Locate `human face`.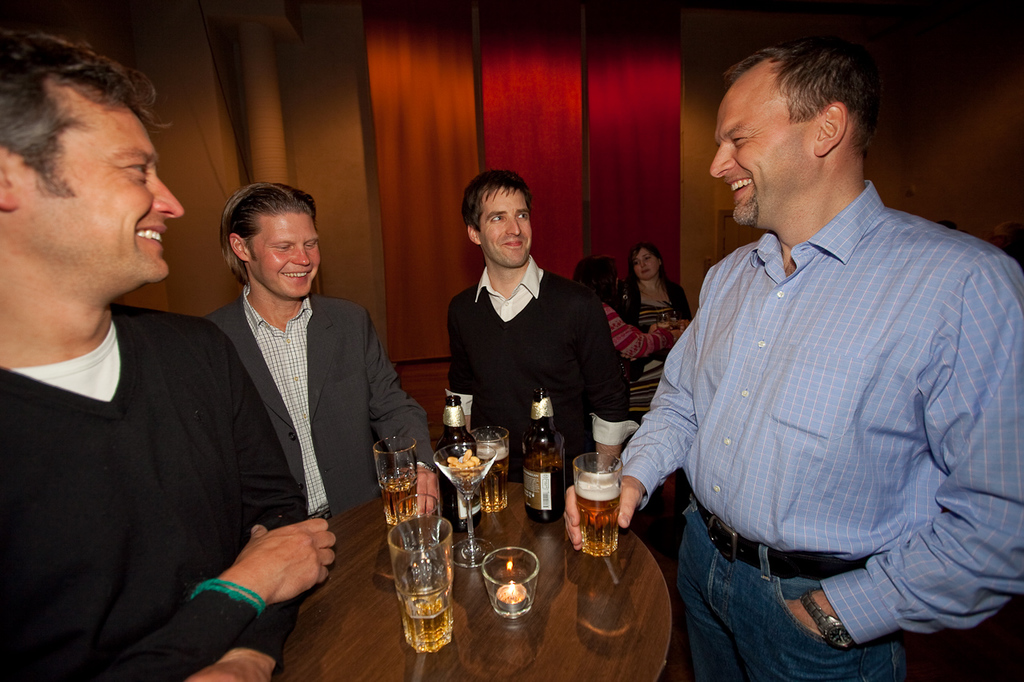
Bounding box: region(708, 81, 815, 225).
